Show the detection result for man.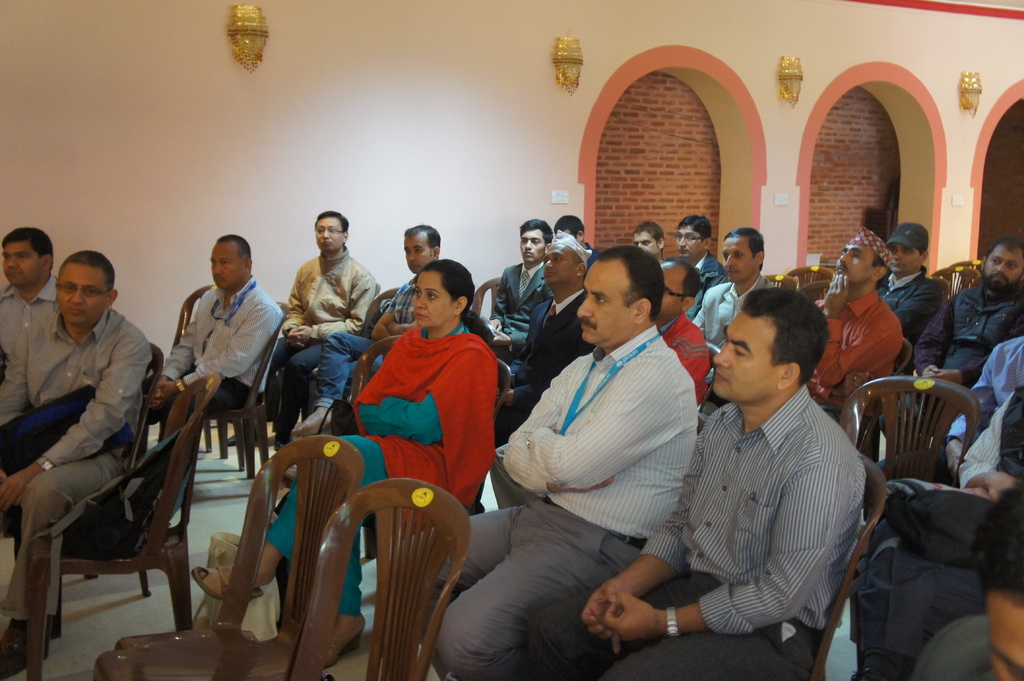
bbox(290, 223, 441, 437).
